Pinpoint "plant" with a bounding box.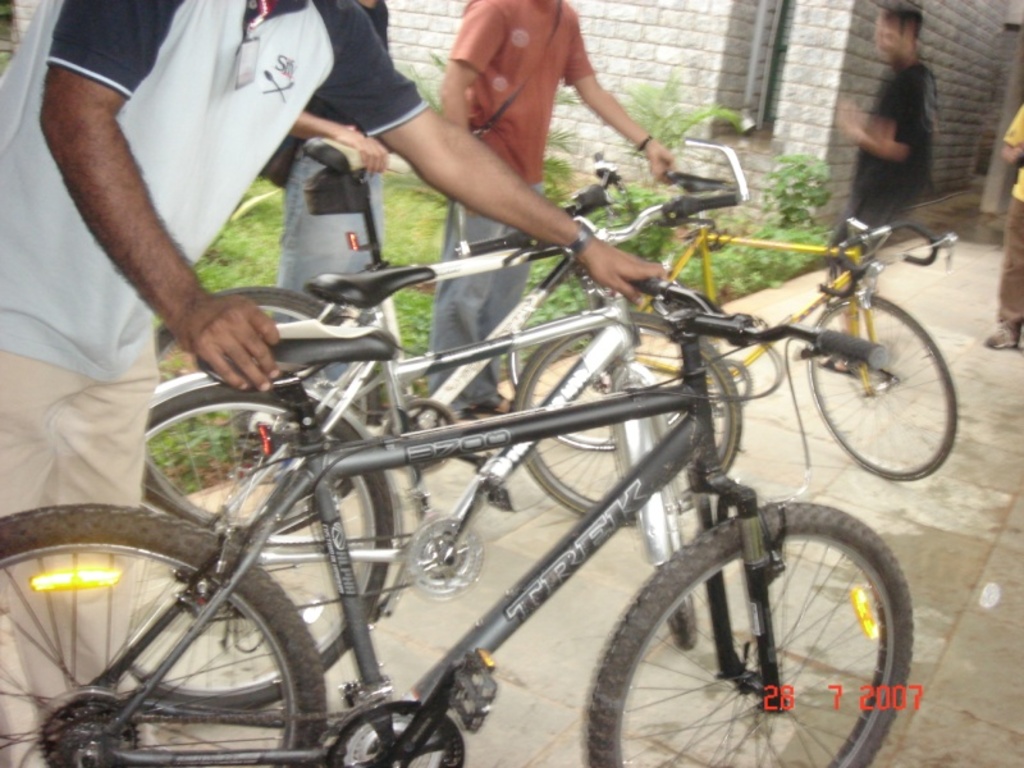
l=141, t=408, r=266, b=502.
